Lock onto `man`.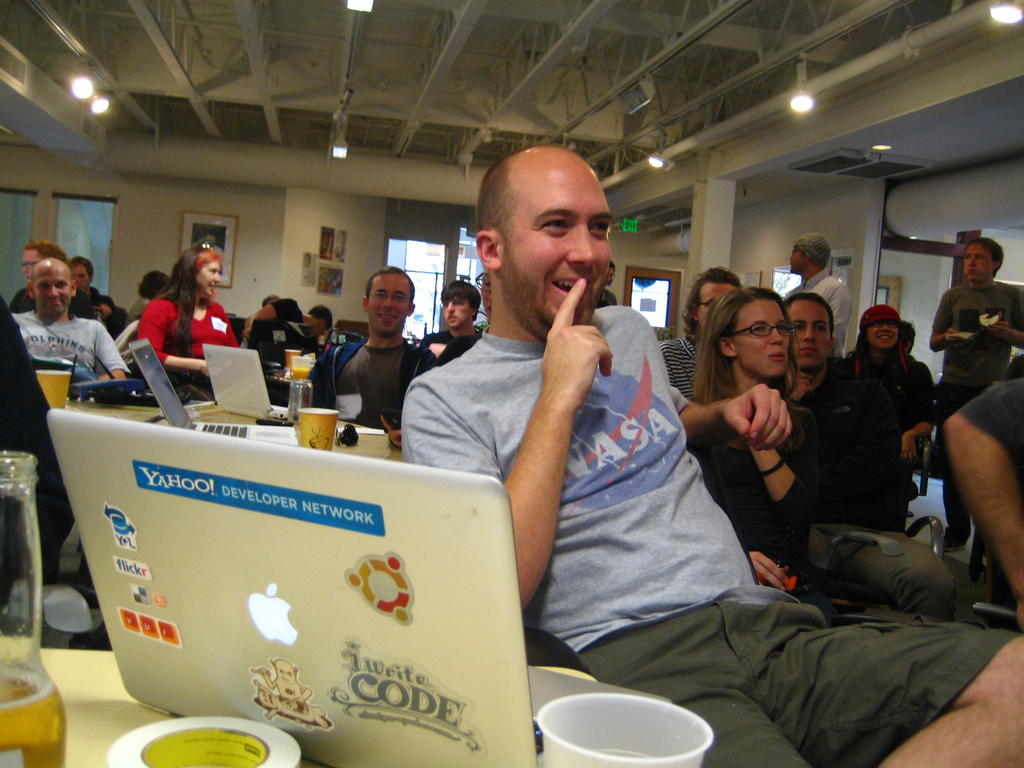
Locked: <box>420,276,481,367</box>.
